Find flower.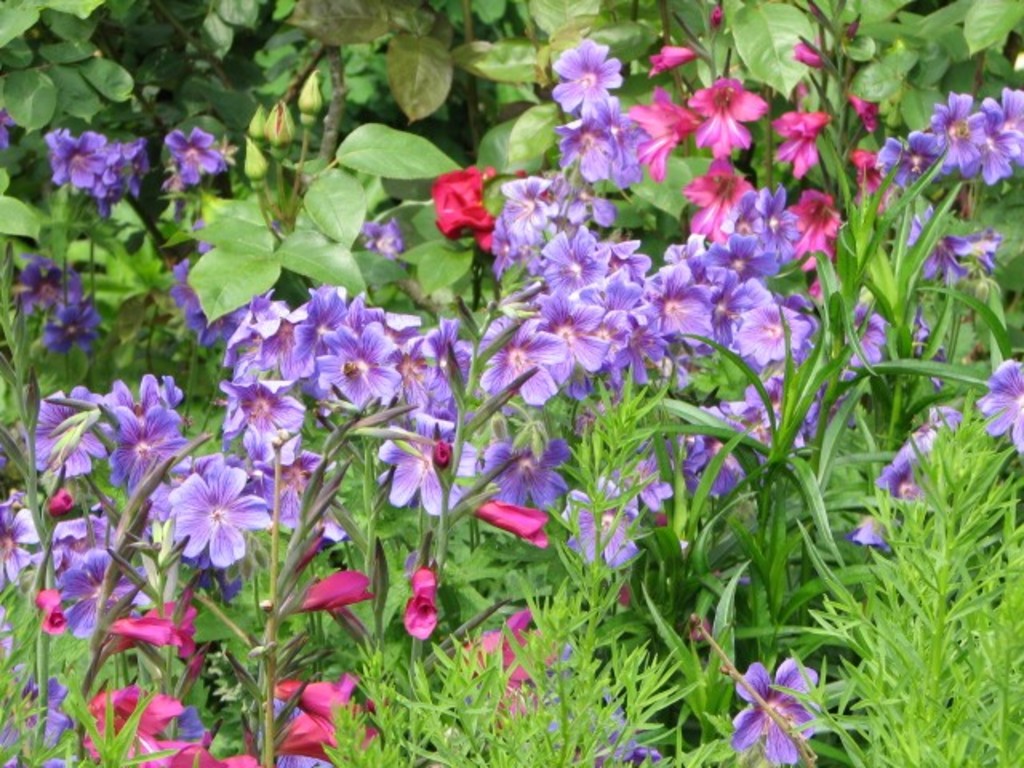
box(574, 710, 658, 766).
